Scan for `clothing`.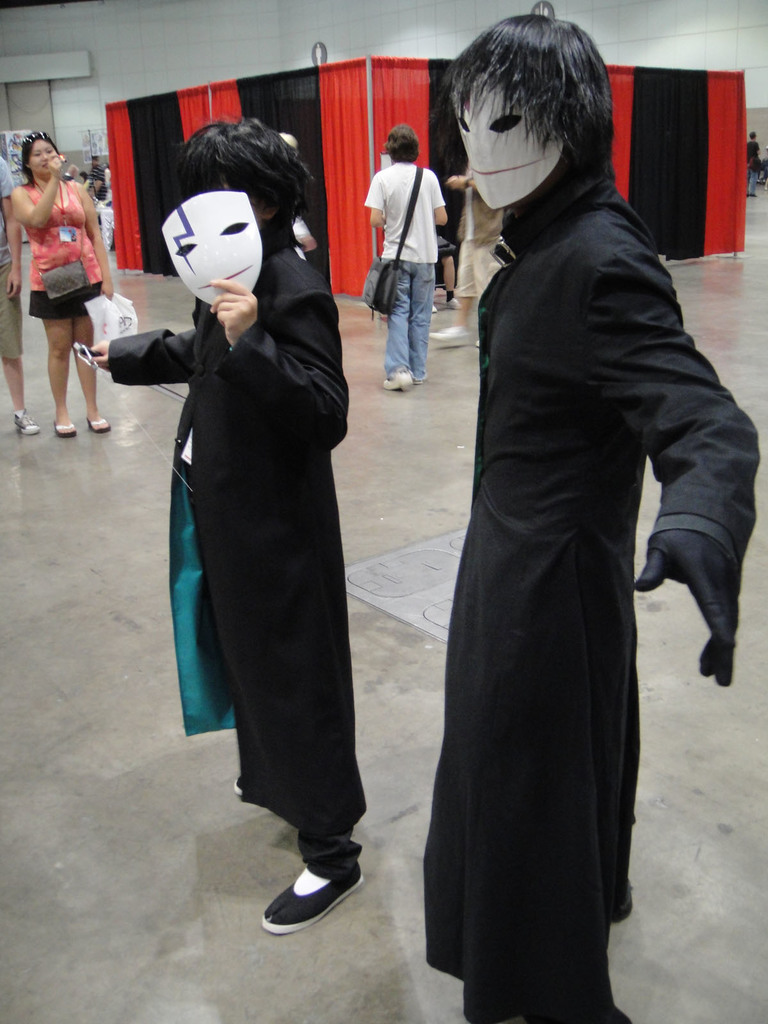
Scan result: {"x1": 450, "y1": 185, "x2": 513, "y2": 304}.
